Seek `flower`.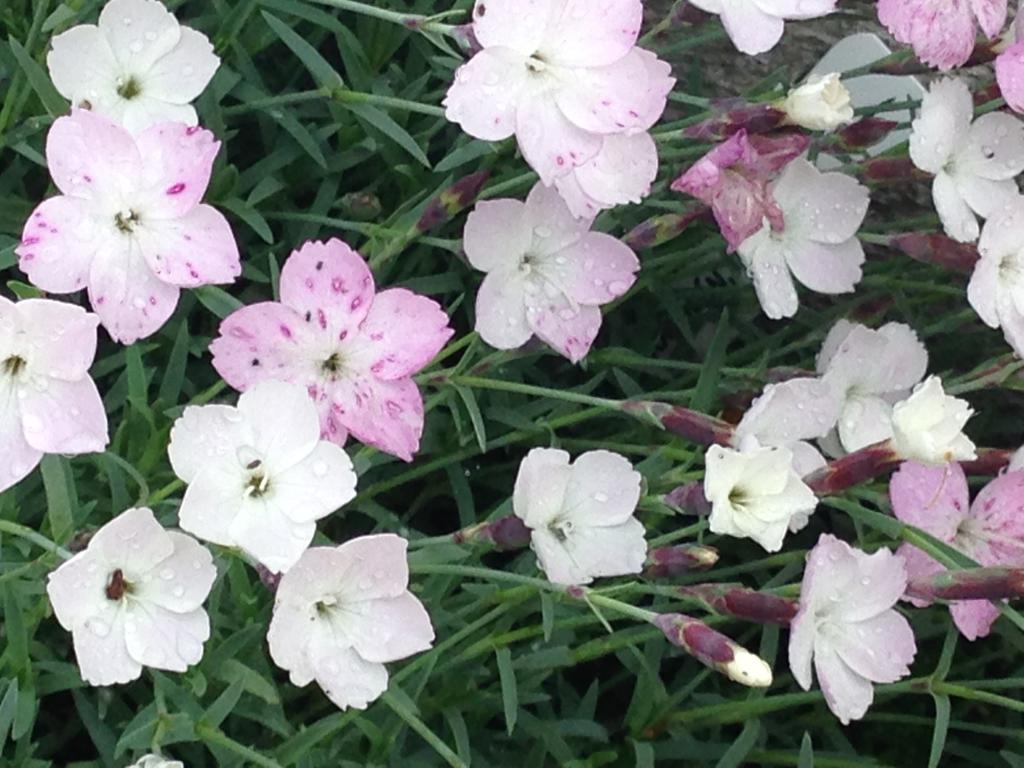
{"x1": 634, "y1": 545, "x2": 728, "y2": 585}.
